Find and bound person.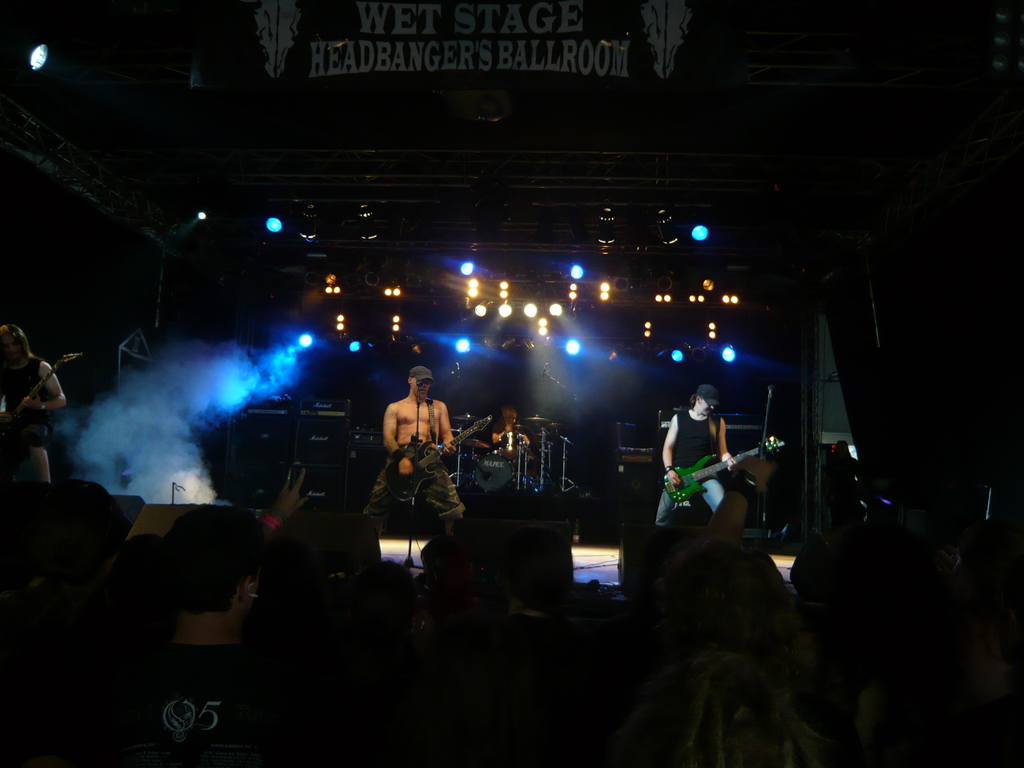
Bound: box=[0, 321, 72, 479].
